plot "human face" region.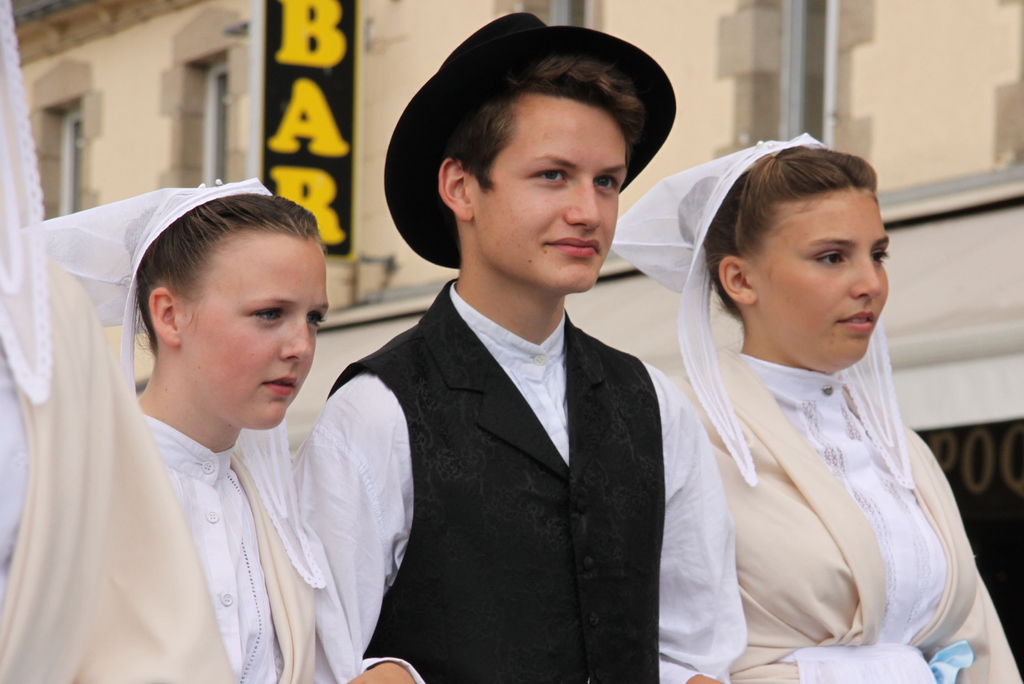
Plotted at detection(473, 90, 627, 292).
